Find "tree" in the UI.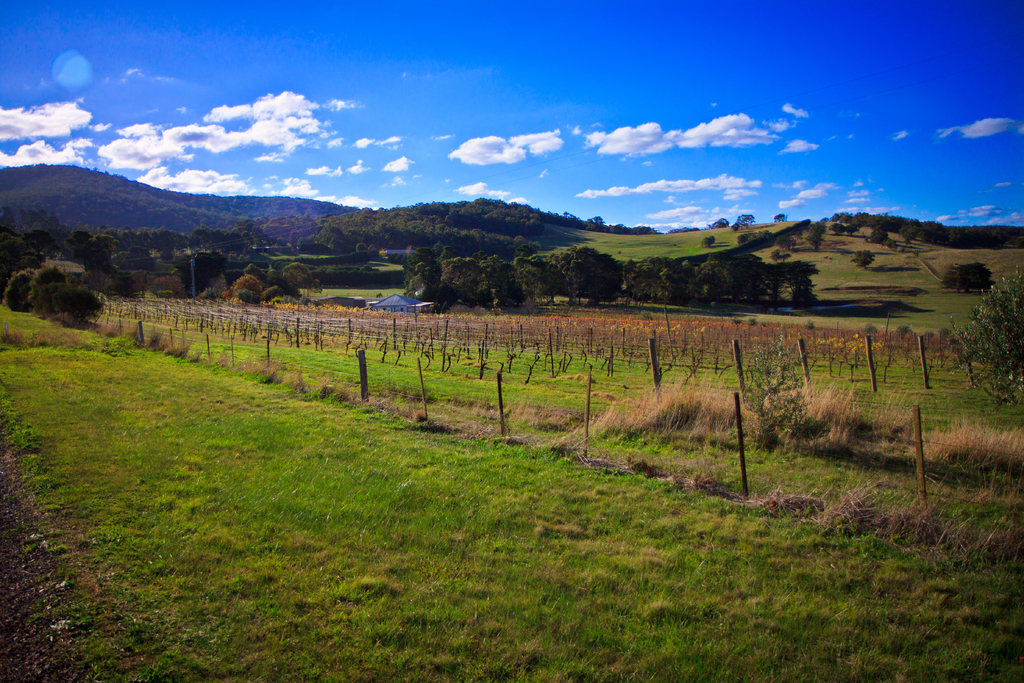
UI element at bbox=[68, 222, 132, 289].
